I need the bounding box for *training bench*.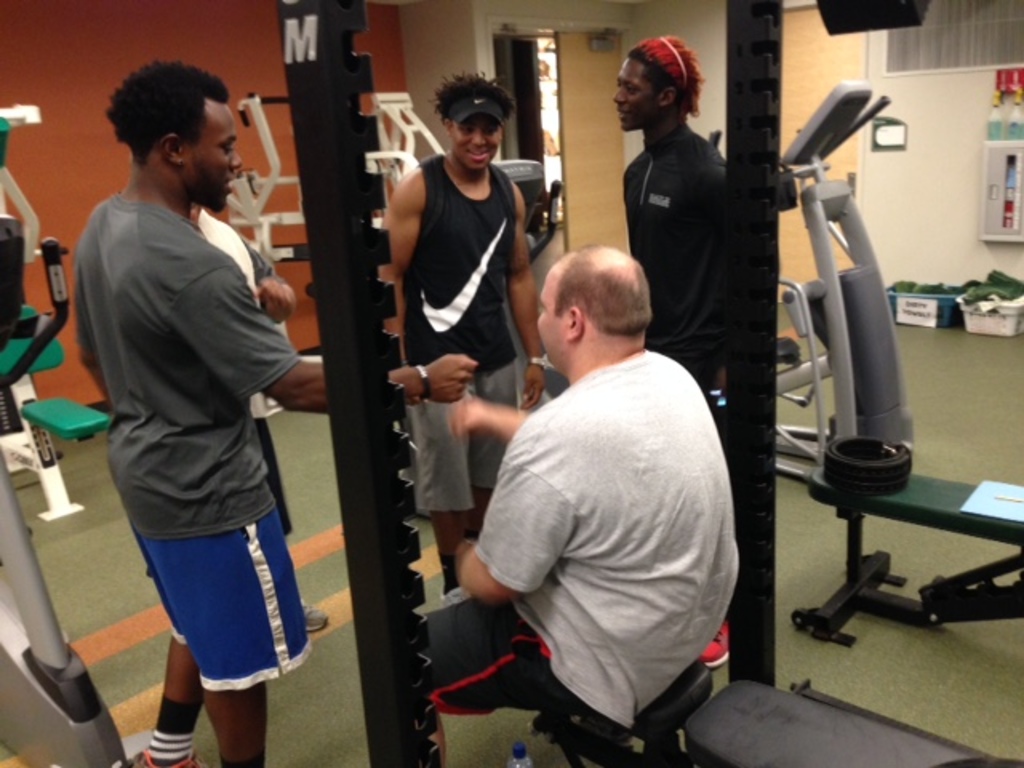
Here it is: {"x1": 0, "y1": 110, "x2": 110, "y2": 523}.
